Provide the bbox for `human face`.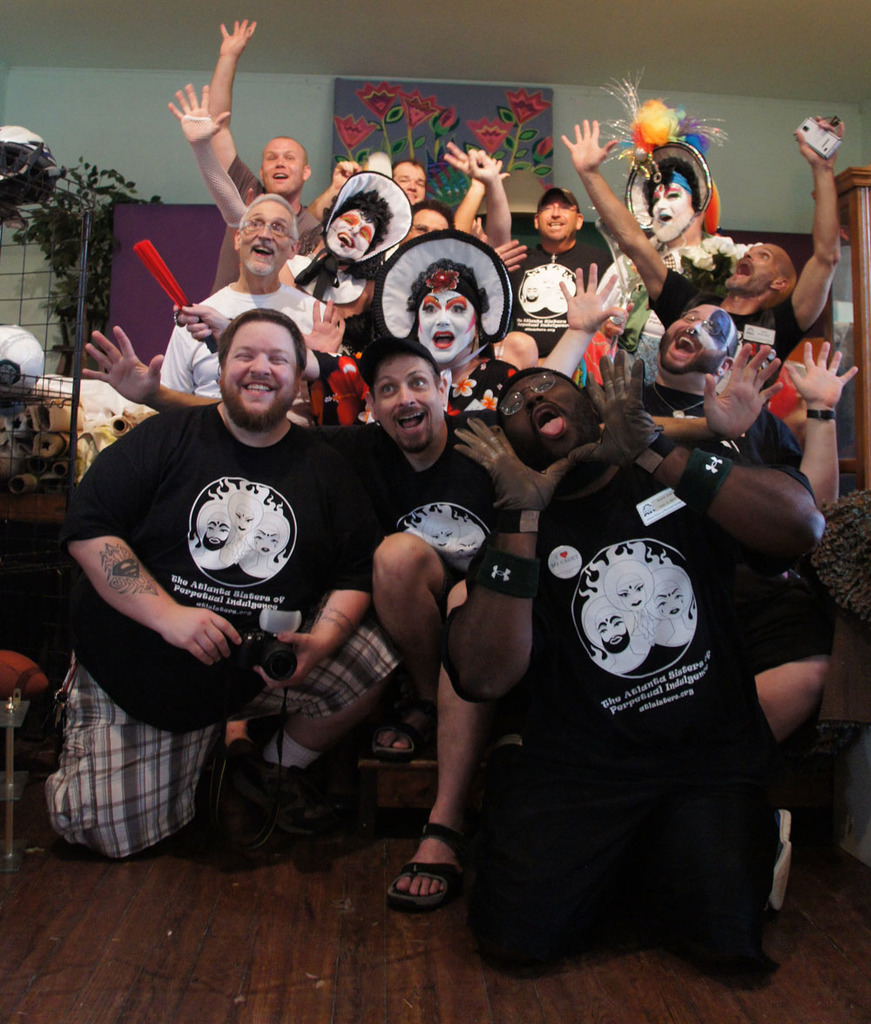
bbox=[244, 200, 295, 279].
